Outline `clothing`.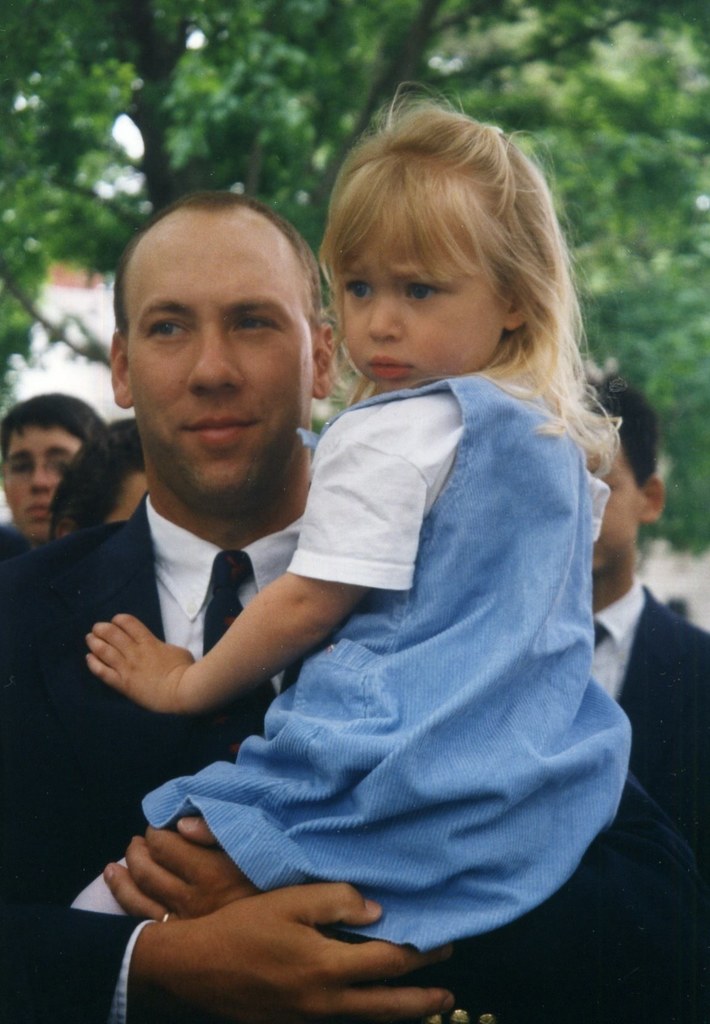
Outline: 1 495 709 1023.
